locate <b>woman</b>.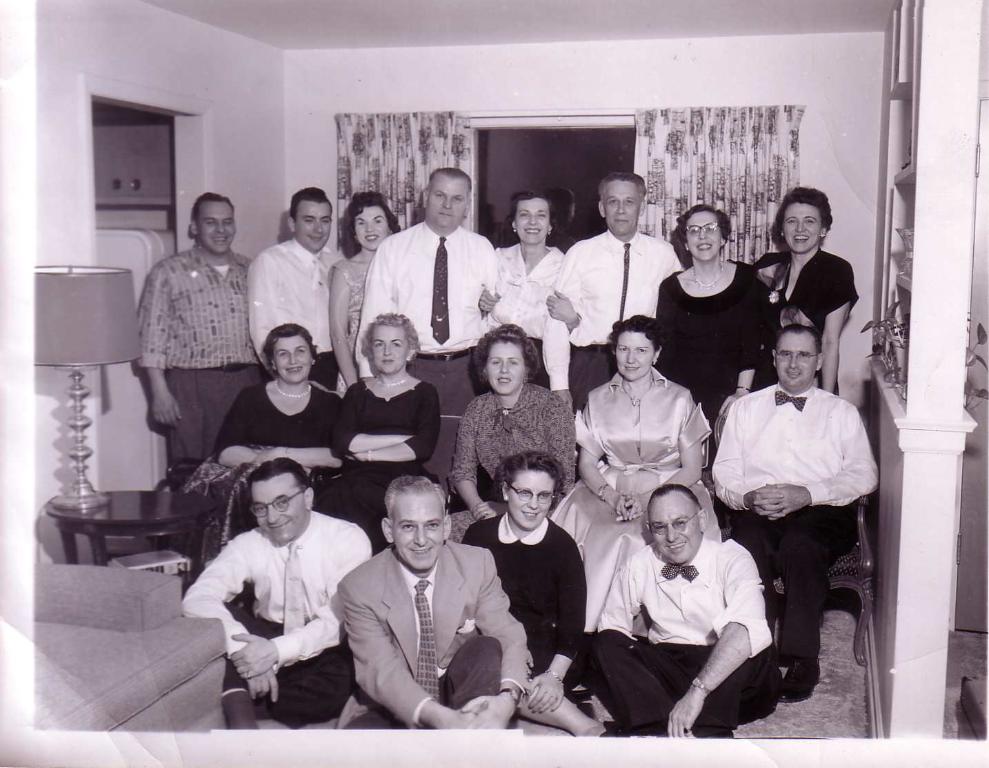
Bounding box: rect(447, 326, 588, 540).
